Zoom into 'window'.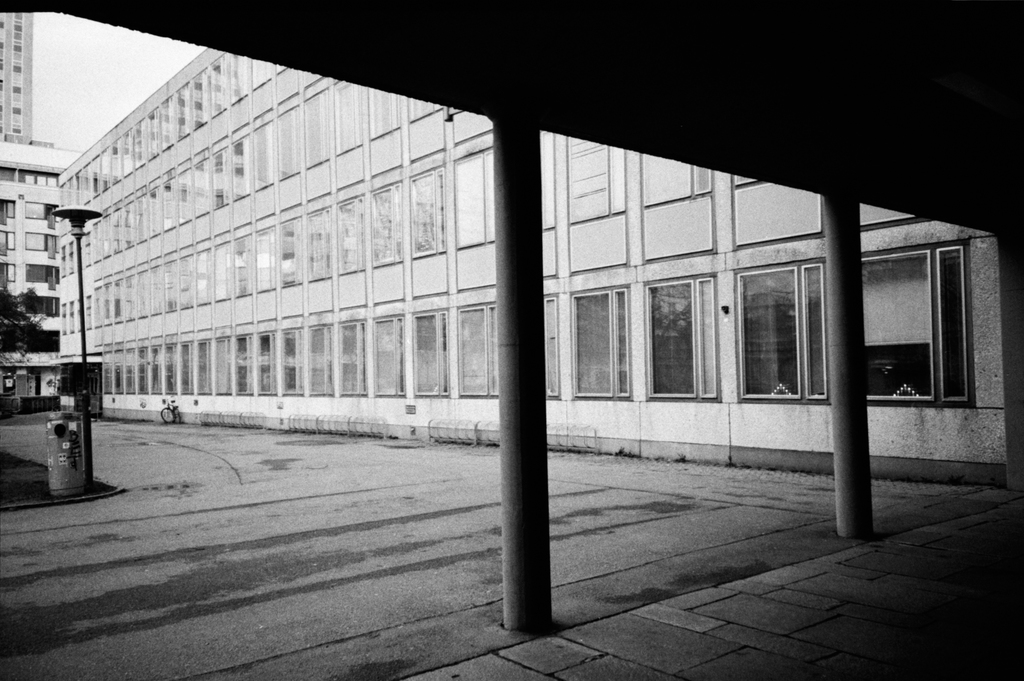
Zoom target: (x1=281, y1=326, x2=307, y2=396).
